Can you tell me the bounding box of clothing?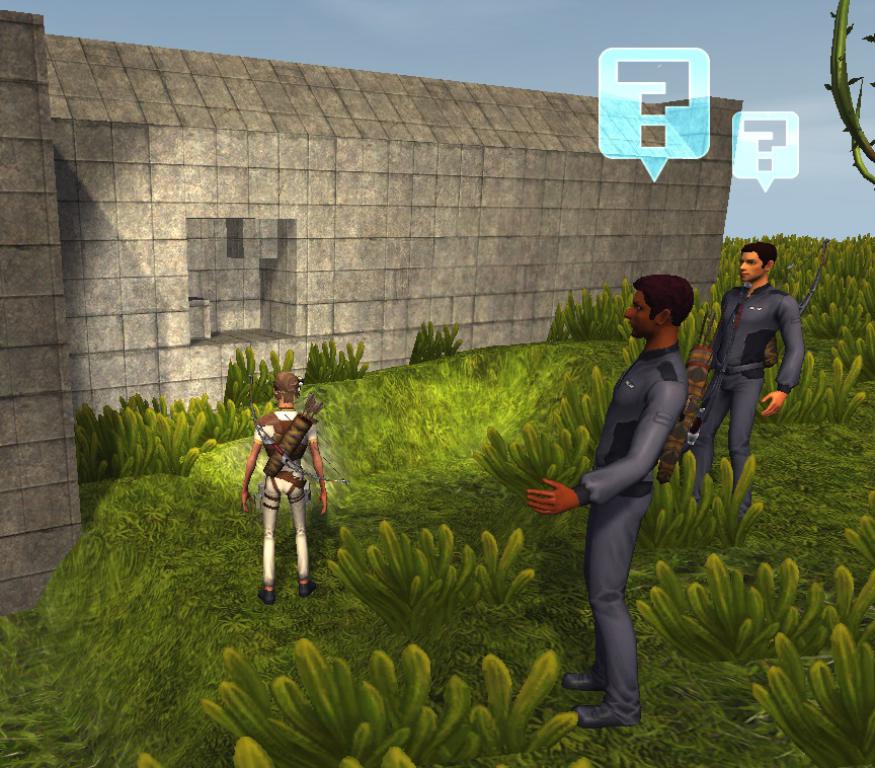
select_region(251, 402, 321, 582).
